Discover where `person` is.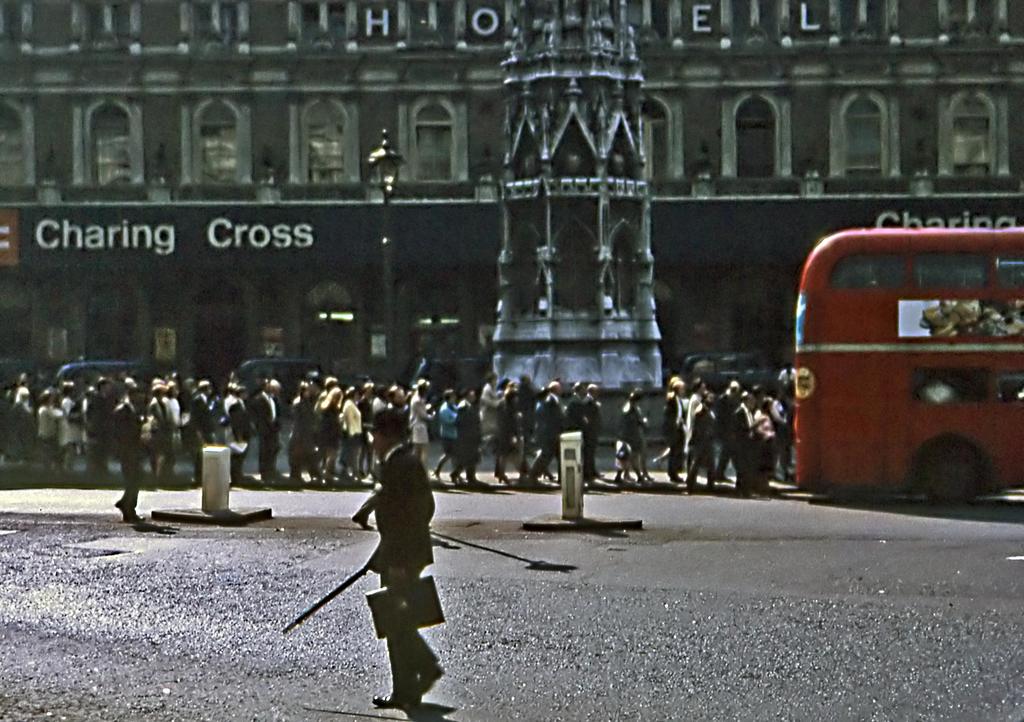
Discovered at Rect(104, 379, 155, 524).
